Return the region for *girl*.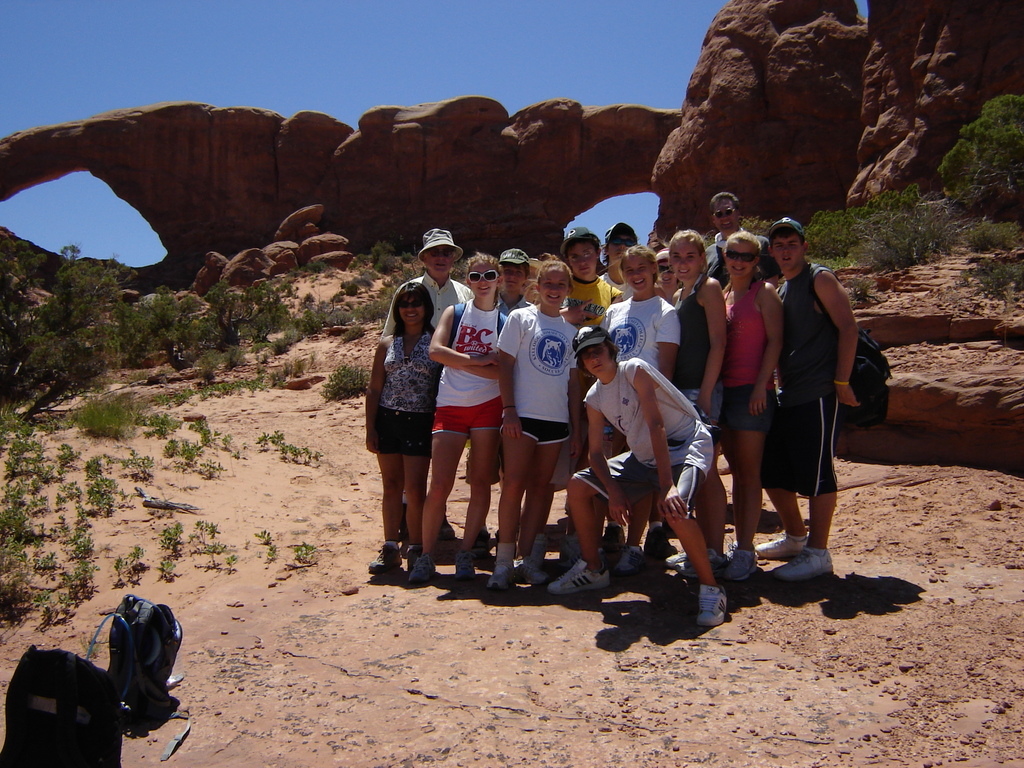
(x1=598, y1=249, x2=689, y2=388).
